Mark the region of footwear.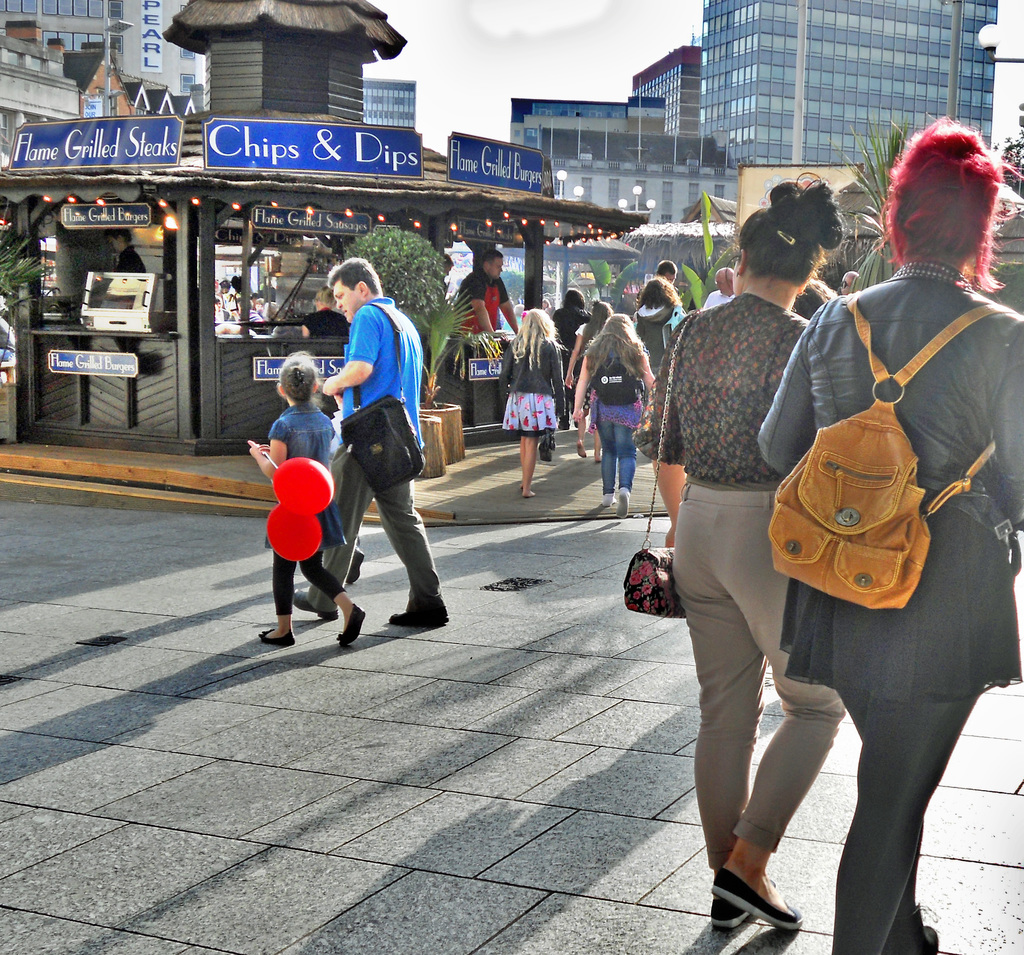
Region: bbox=(710, 895, 750, 929).
